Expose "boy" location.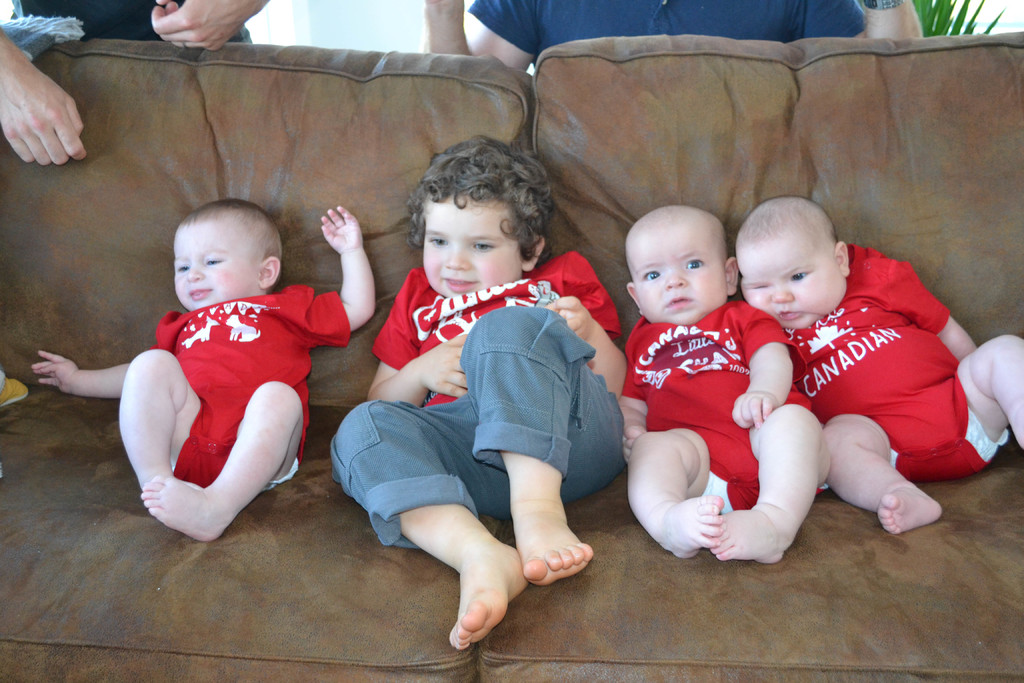
Exposed at box(29, 197, 378, 543).
